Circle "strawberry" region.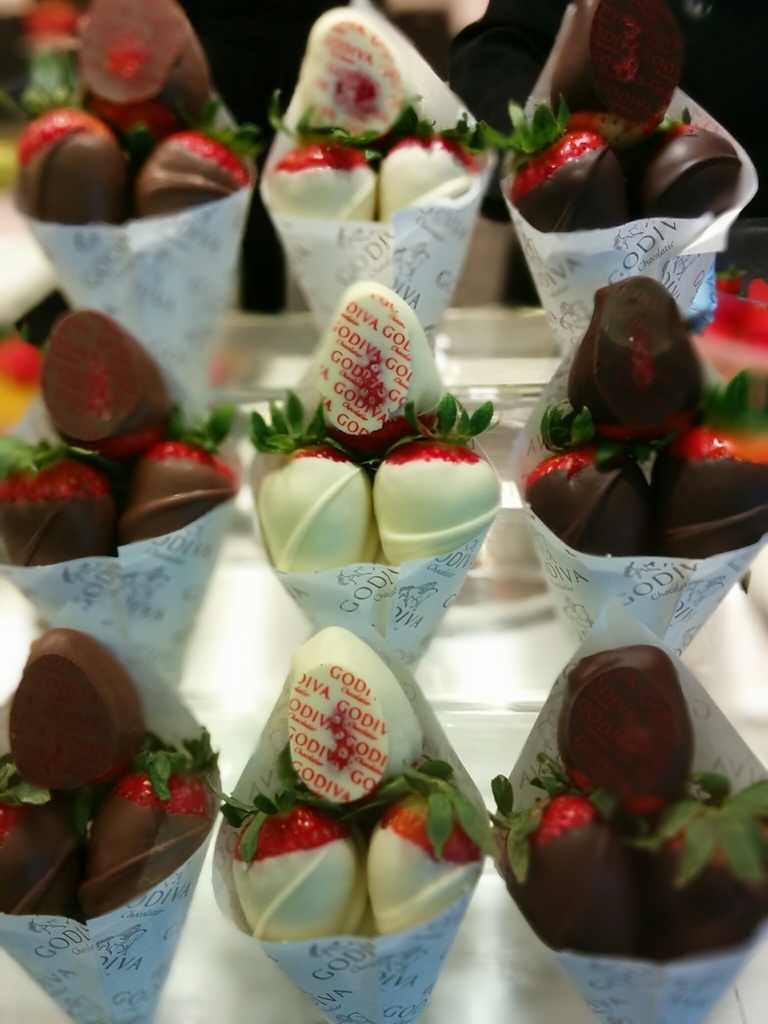
Region: pyautogui.locateOnScreen(483, 756, 649, 961).
